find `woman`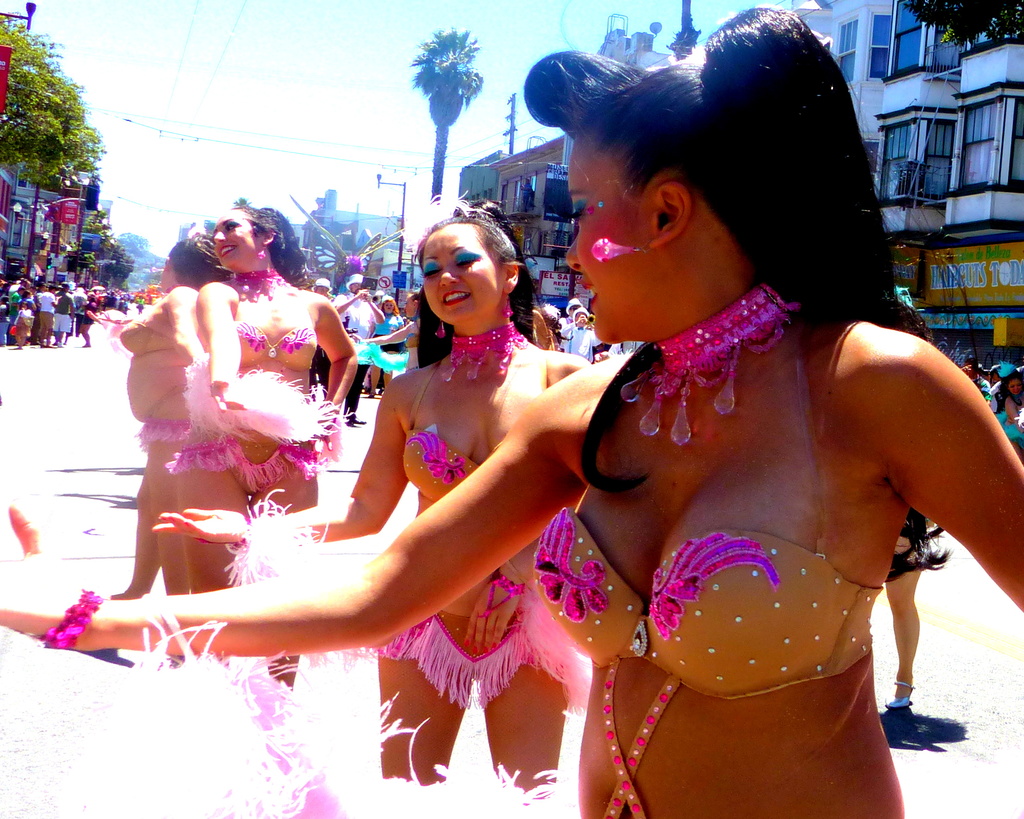
bbox=(996, 357, 1023, 450)
